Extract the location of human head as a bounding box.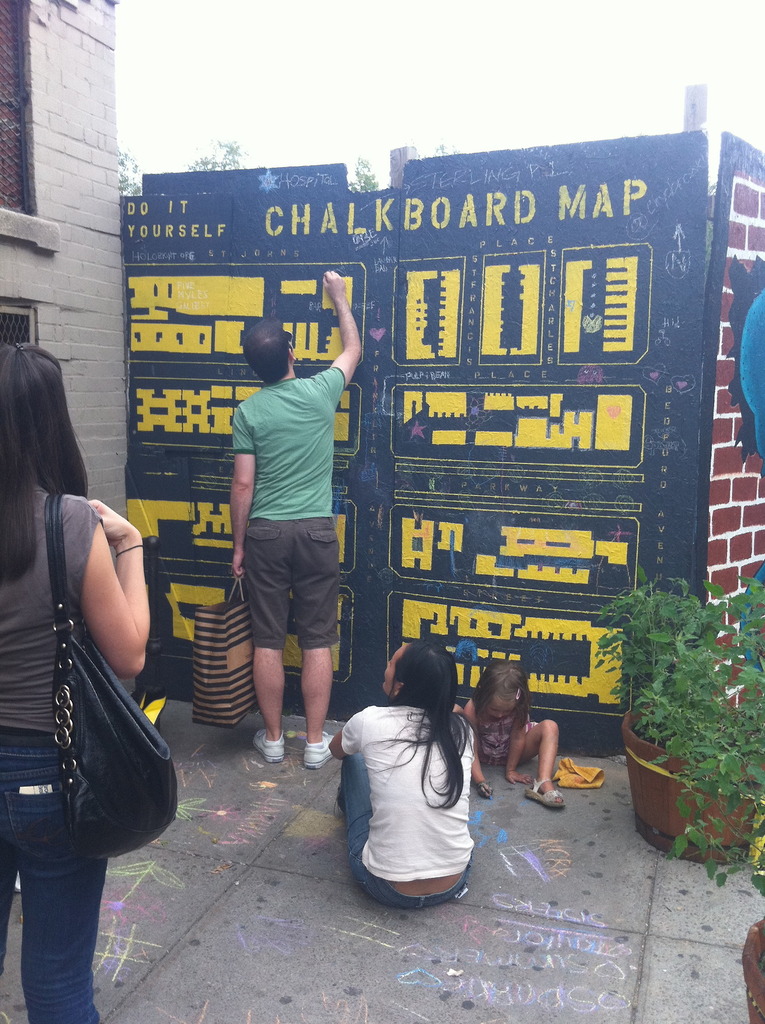
left=0, top=339, right=76, bottom=479.
